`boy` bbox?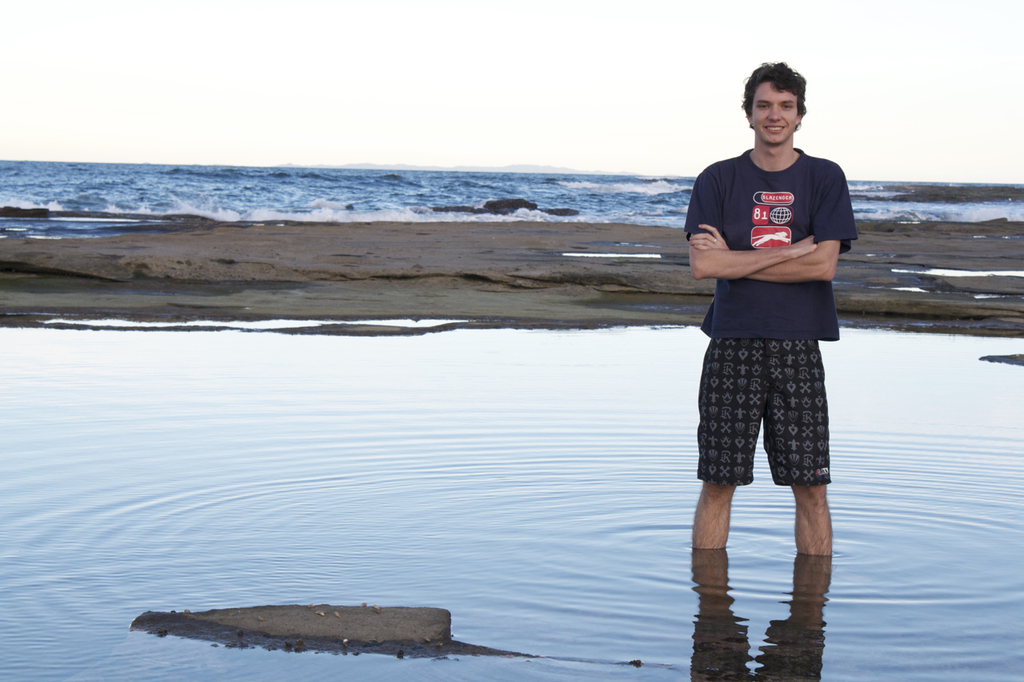
select_region(668, 50, 858, 560)
